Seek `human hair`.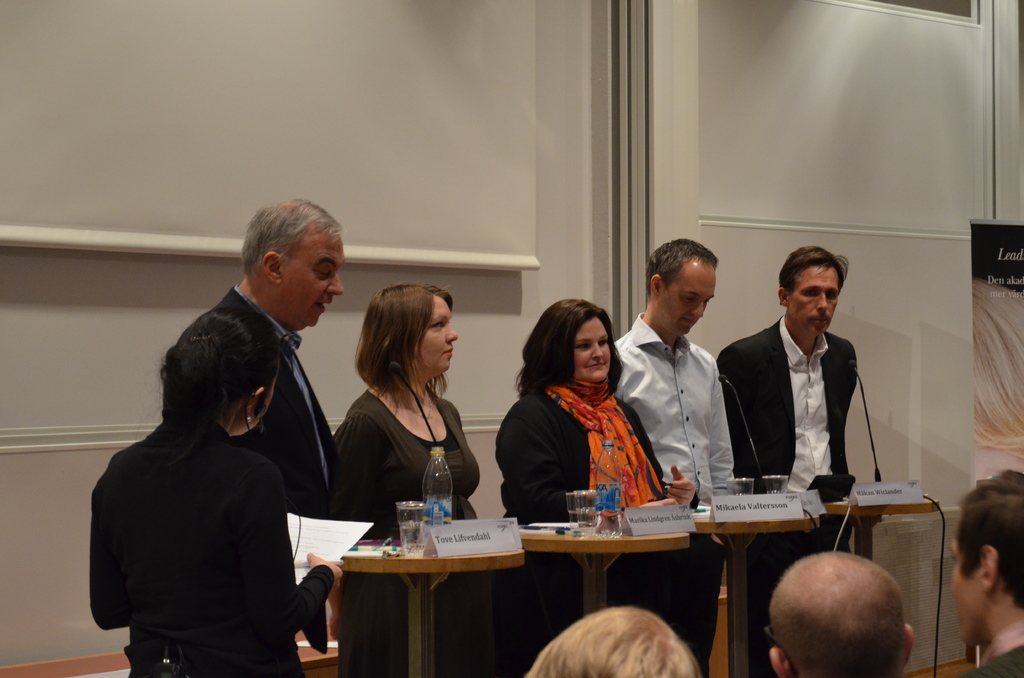
{"x1": 513, "y1": 301, "x2": 622, "y2": 394}.
